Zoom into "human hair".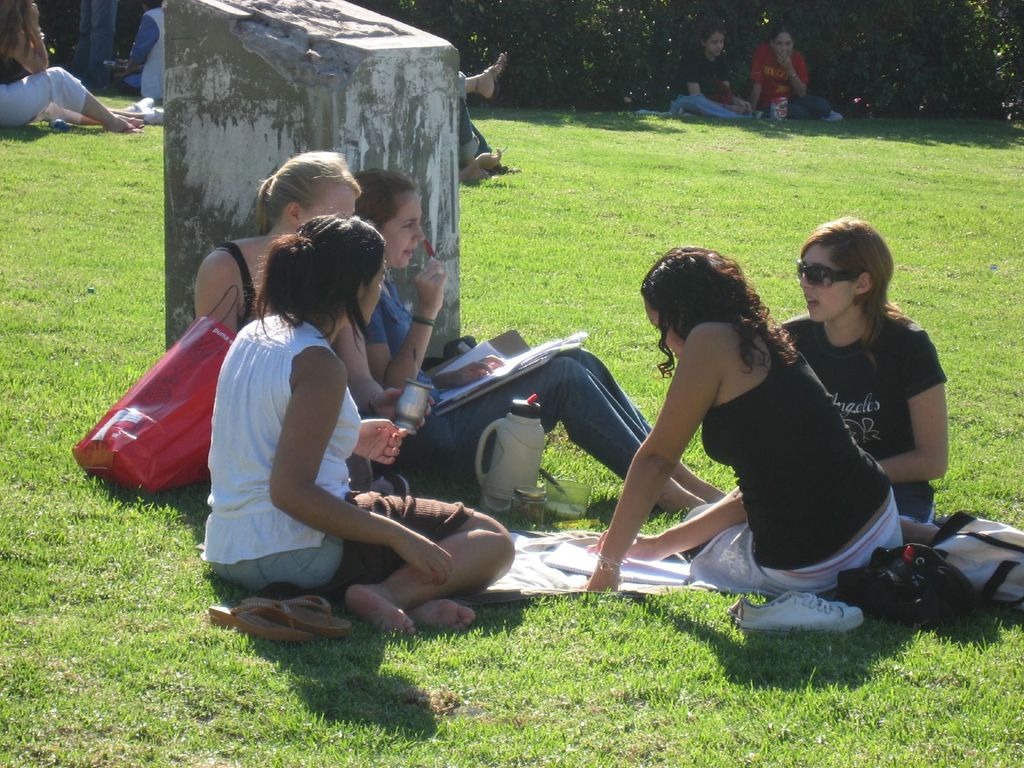
Zoom target: {"left": 773, "top": 25, "right": 794, "bottom": 40}.
